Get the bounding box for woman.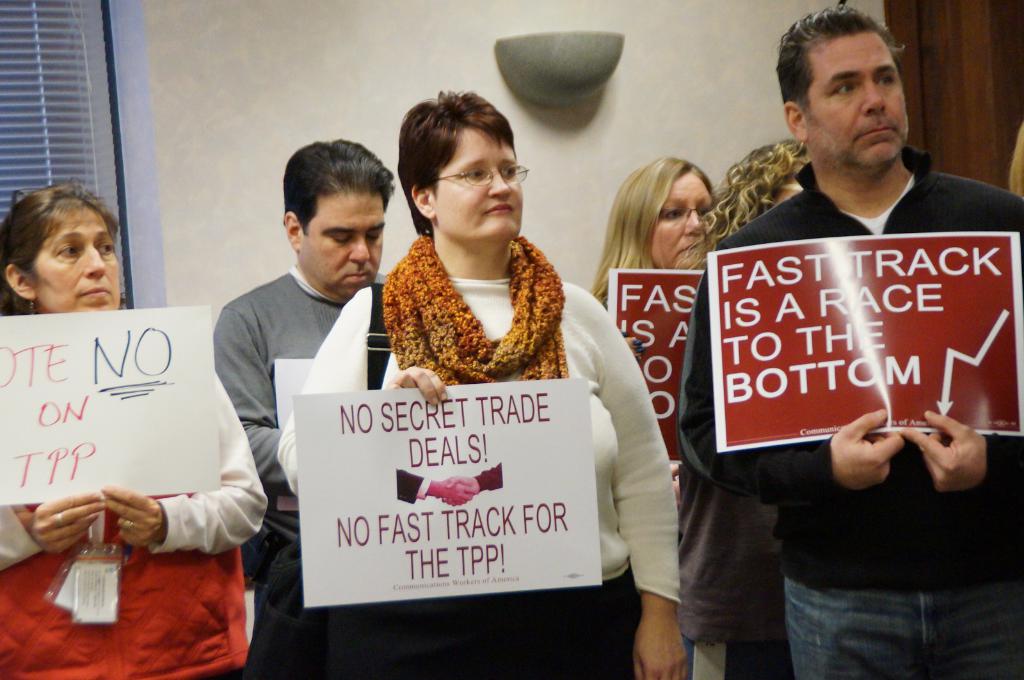
pyautogui.locateOnScreen(586, 154, 723, 507).
